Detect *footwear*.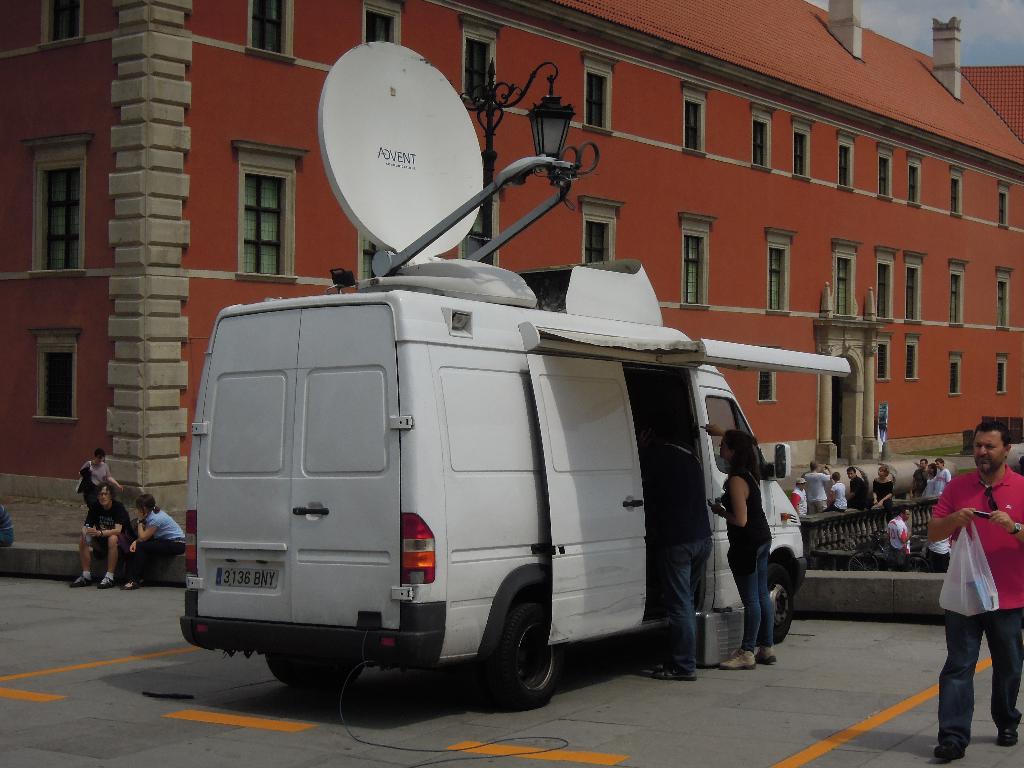
Detected at 650/662/699/682.
